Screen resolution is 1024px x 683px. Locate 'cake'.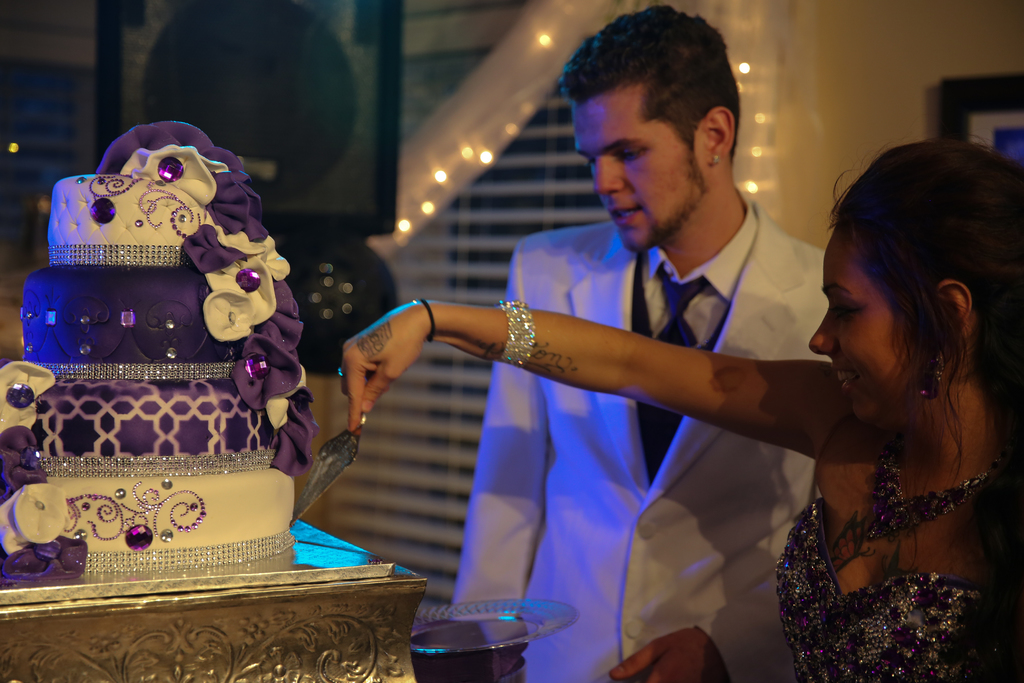
crop(0, 122, 312, 584).
